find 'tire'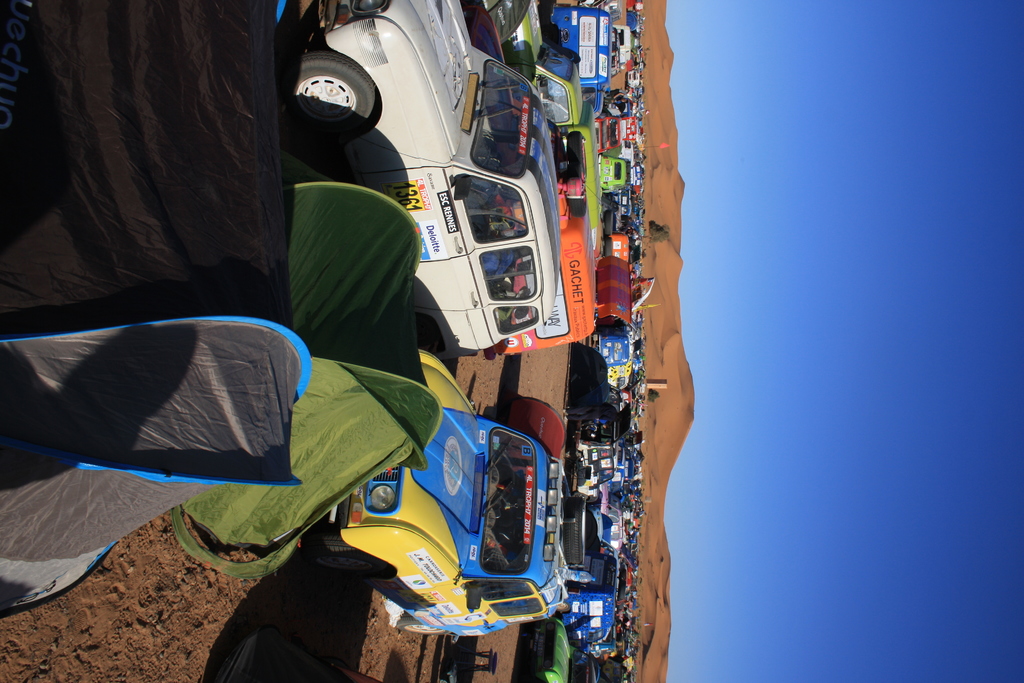
[561,495,585,566]
